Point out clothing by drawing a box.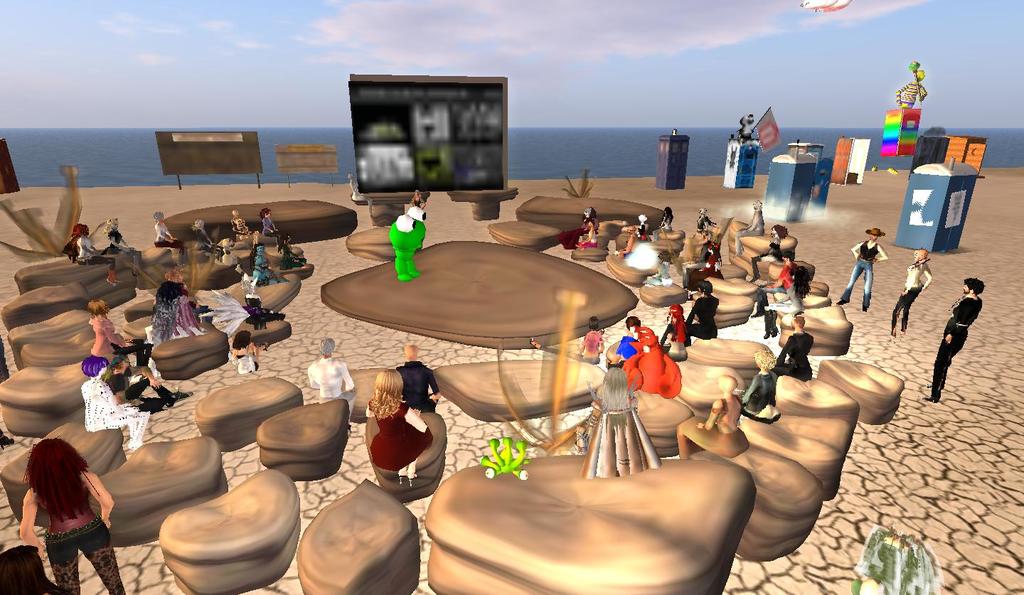
(x1=94, y1=315, x2=157, y2=365).
